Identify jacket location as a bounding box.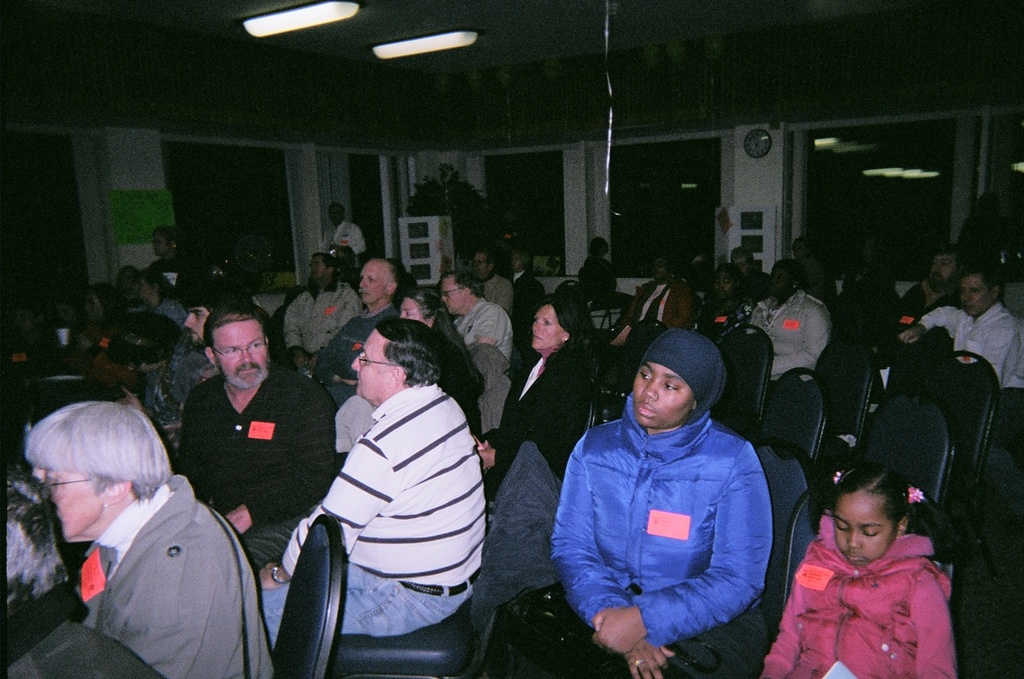
crop(137, 293, 185, 331).
